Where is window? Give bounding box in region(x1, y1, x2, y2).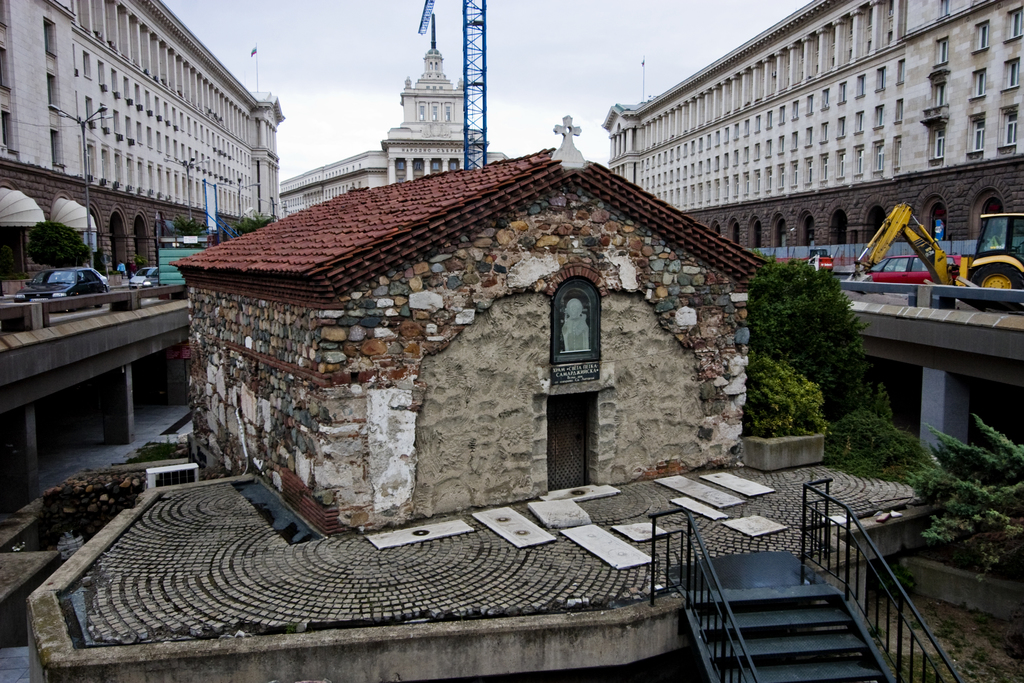
region(763, 165, 774, 193).
